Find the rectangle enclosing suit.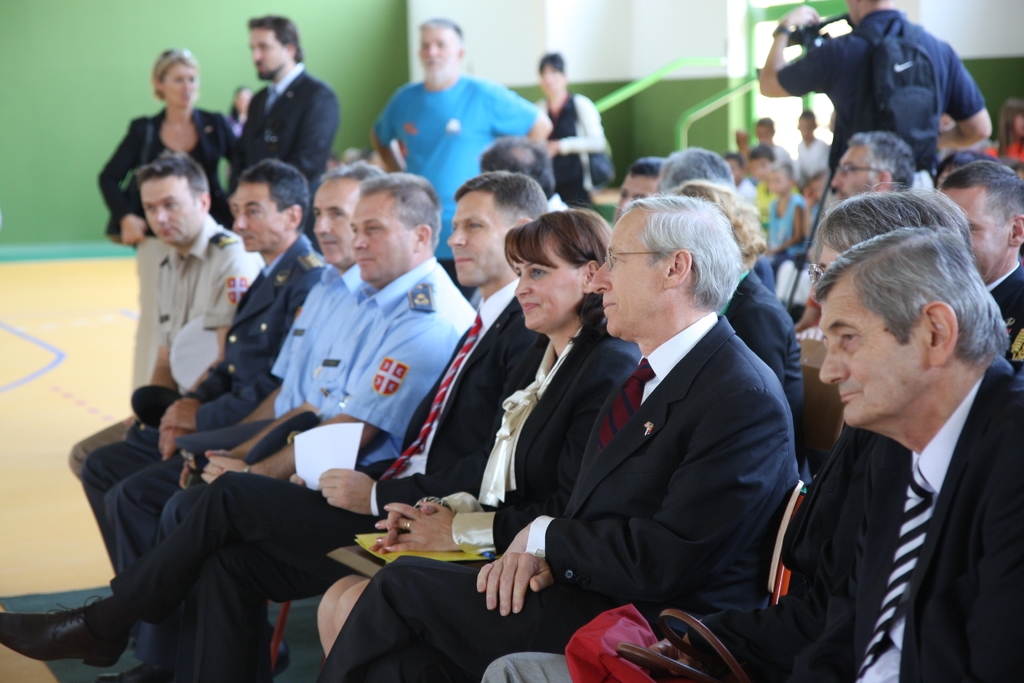
{"left": 114, "top": 282, "right": 557, "bottom": 682}.
